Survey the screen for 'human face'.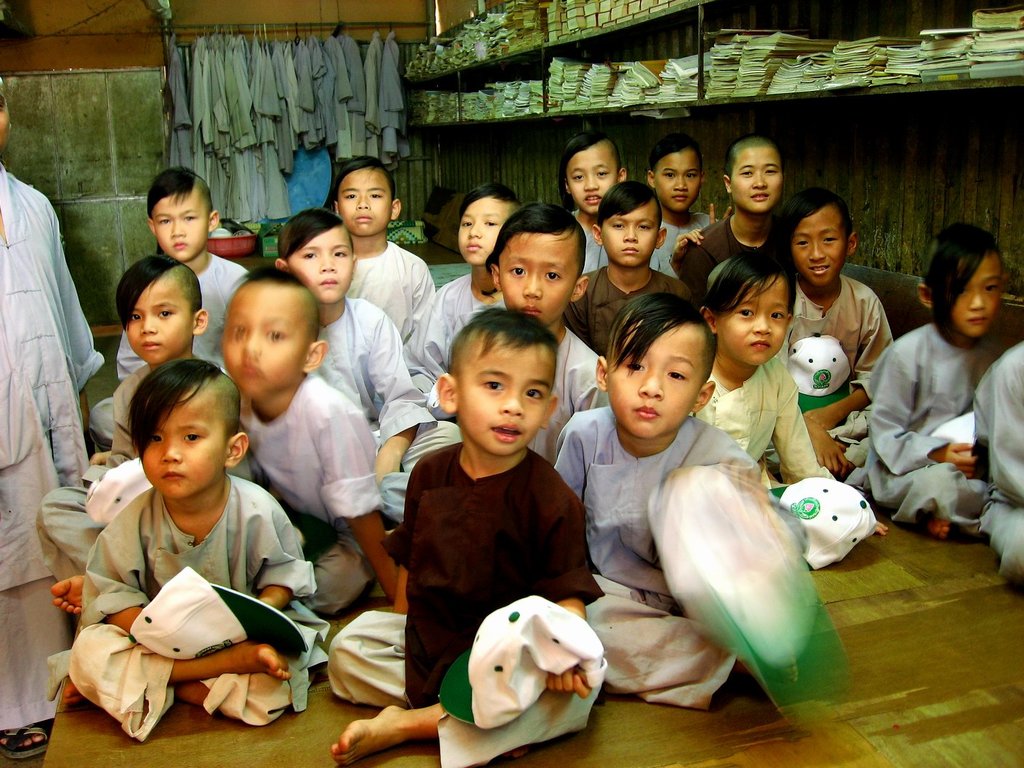
Survey found: {"left": 792, "top": 215, "right": 847, "bottom": 288}.
